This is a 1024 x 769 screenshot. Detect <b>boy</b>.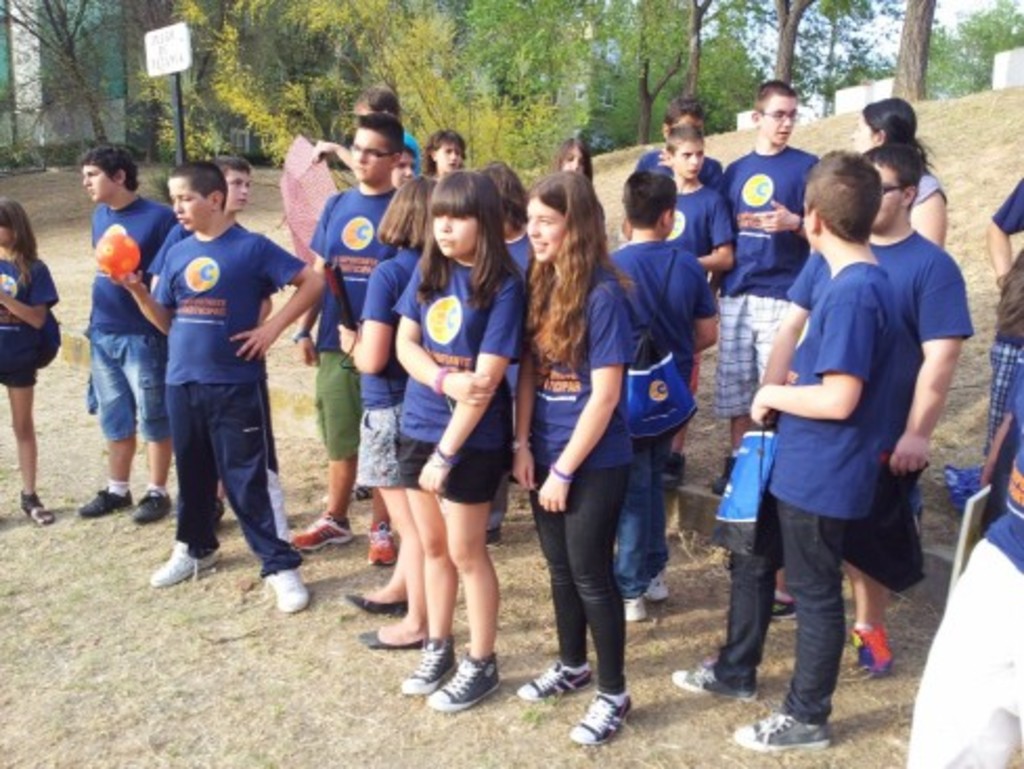
x1=639, y1=98, x2=722, y2=195.
